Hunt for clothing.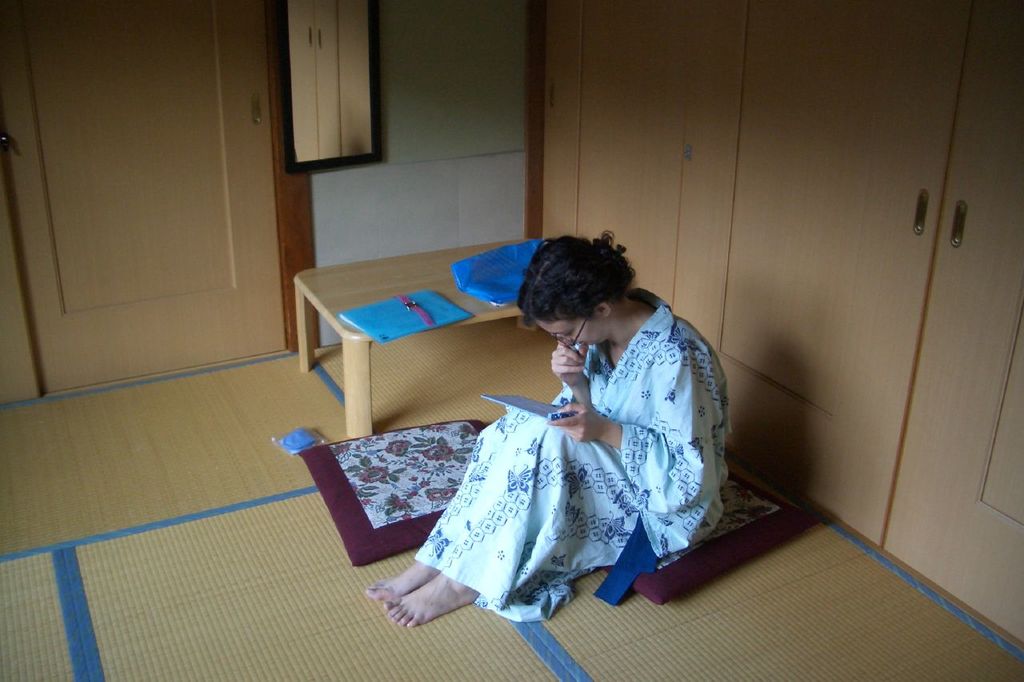
Hunted down at crop(397, 299, 732, 604).
